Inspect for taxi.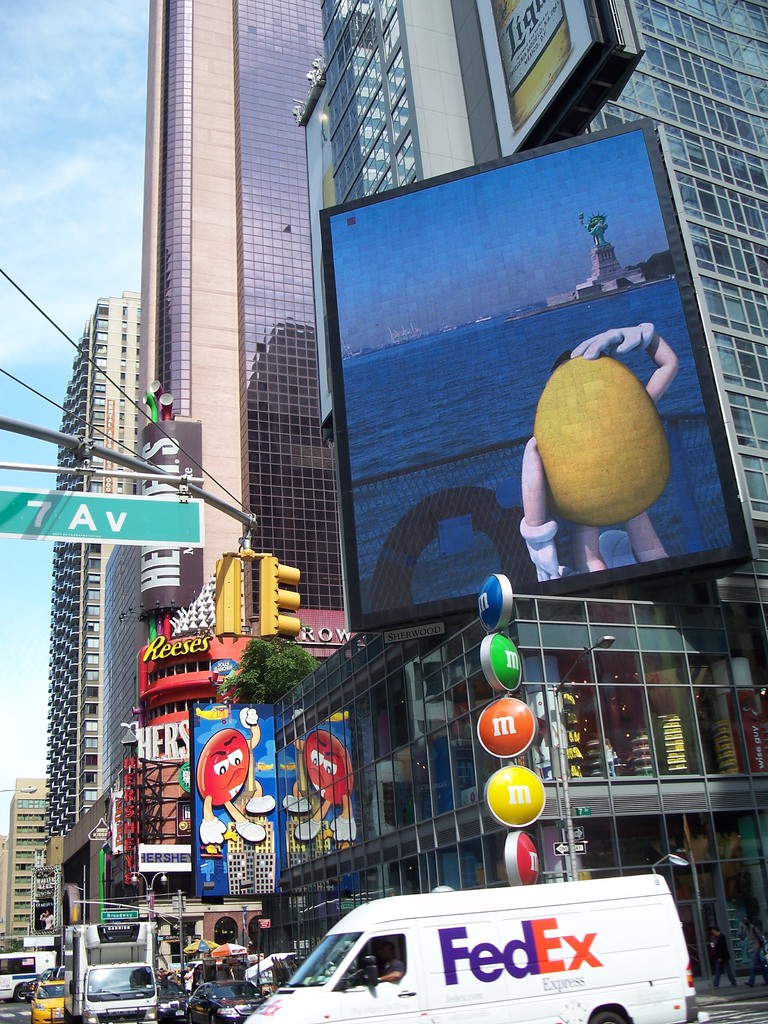
Inspection: region(26, 980, 65, 1022).
